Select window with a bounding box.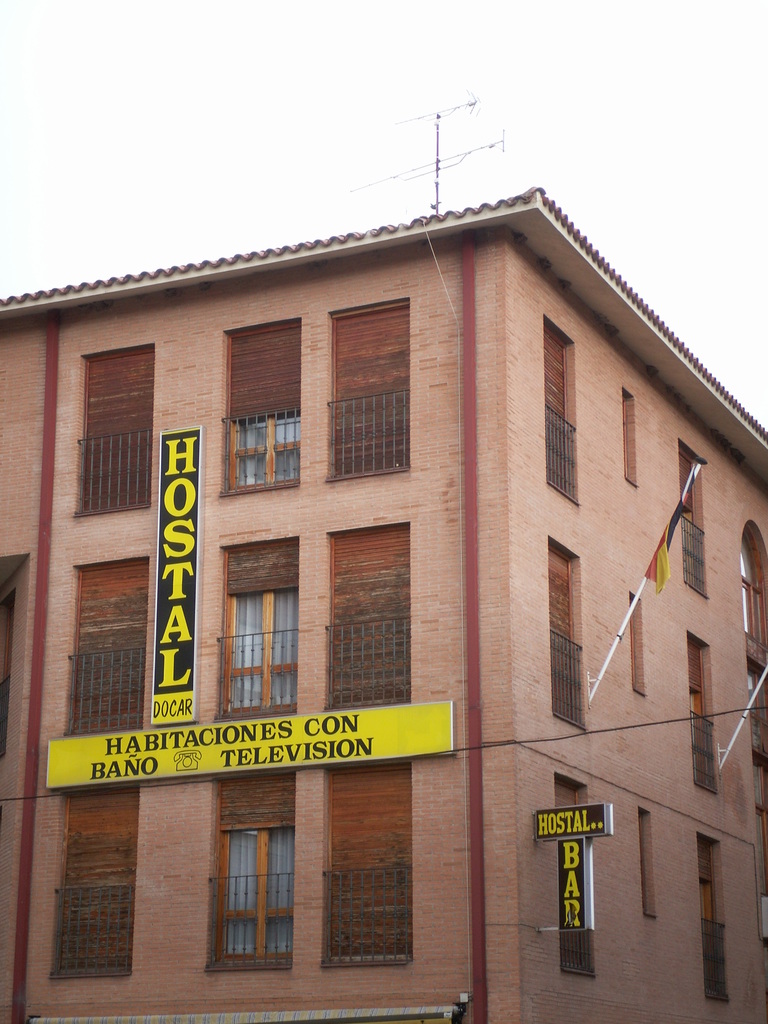
rect(214, 316, 307, 504).
